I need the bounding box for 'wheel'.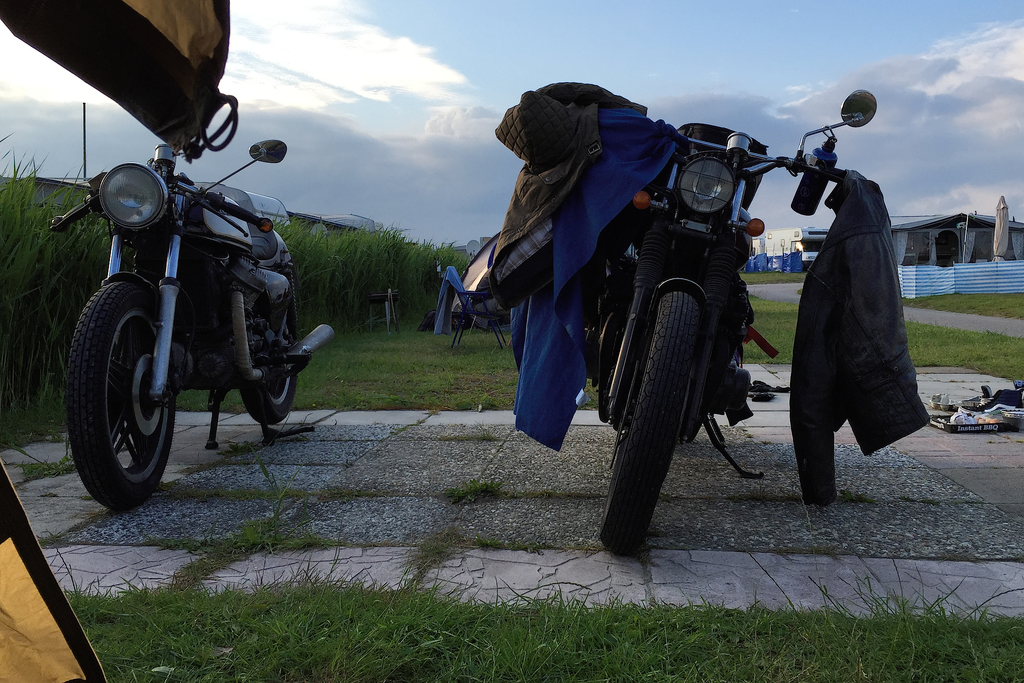
Here it is: crop(72, 275, 173, 504).
